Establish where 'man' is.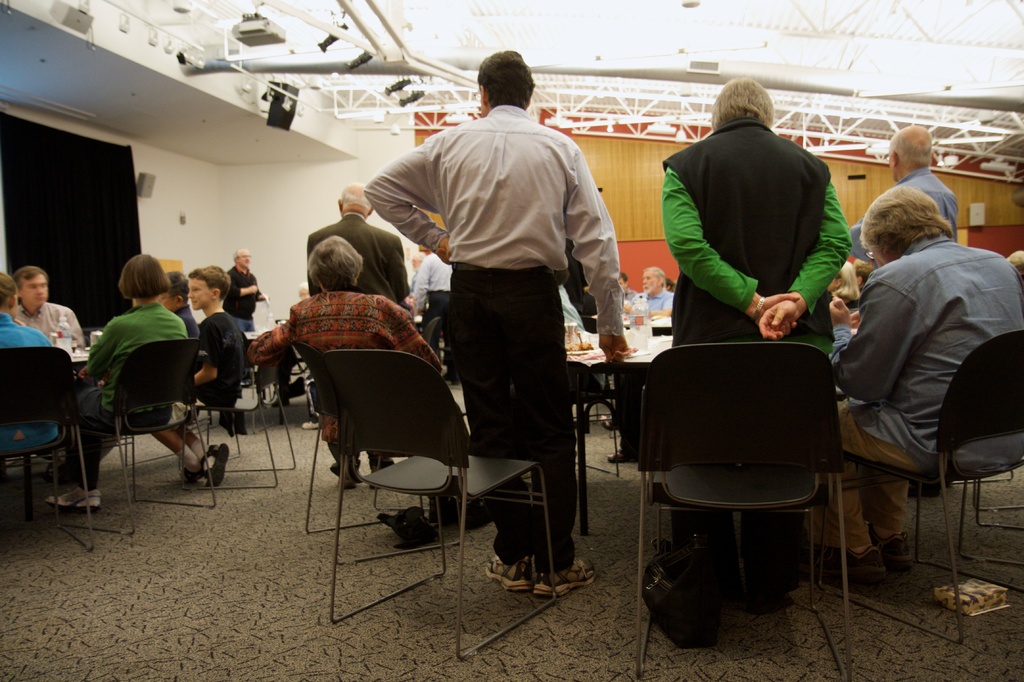
Established at left=418, top=233, right=475, bottom=409.
